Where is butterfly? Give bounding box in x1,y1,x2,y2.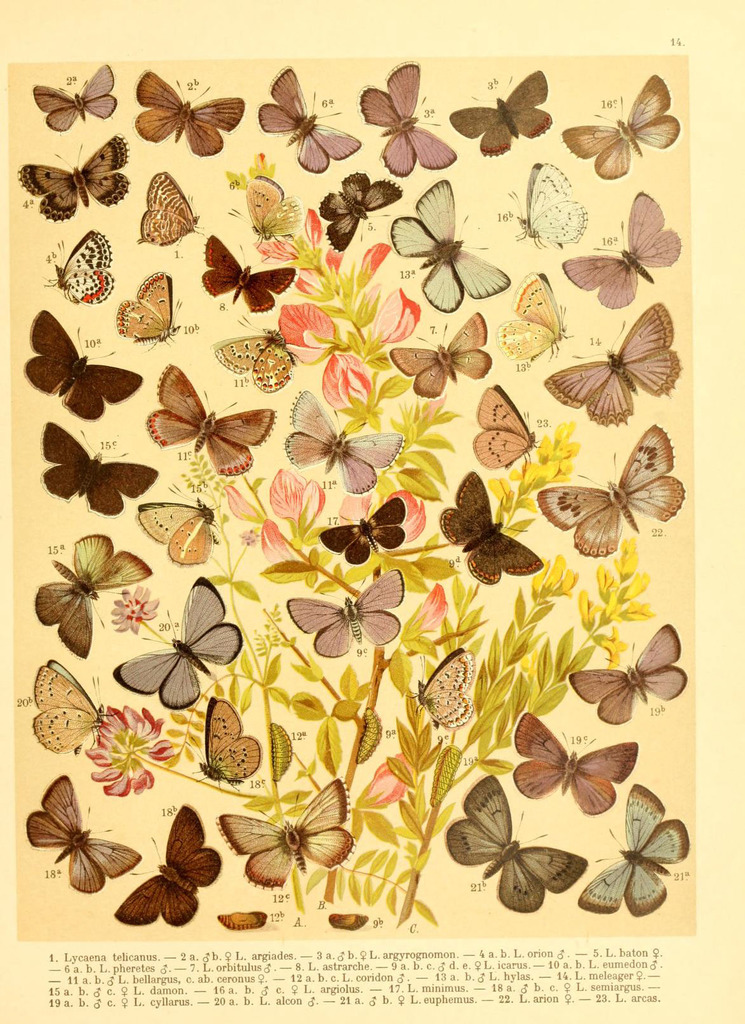
355,58,456,175.
